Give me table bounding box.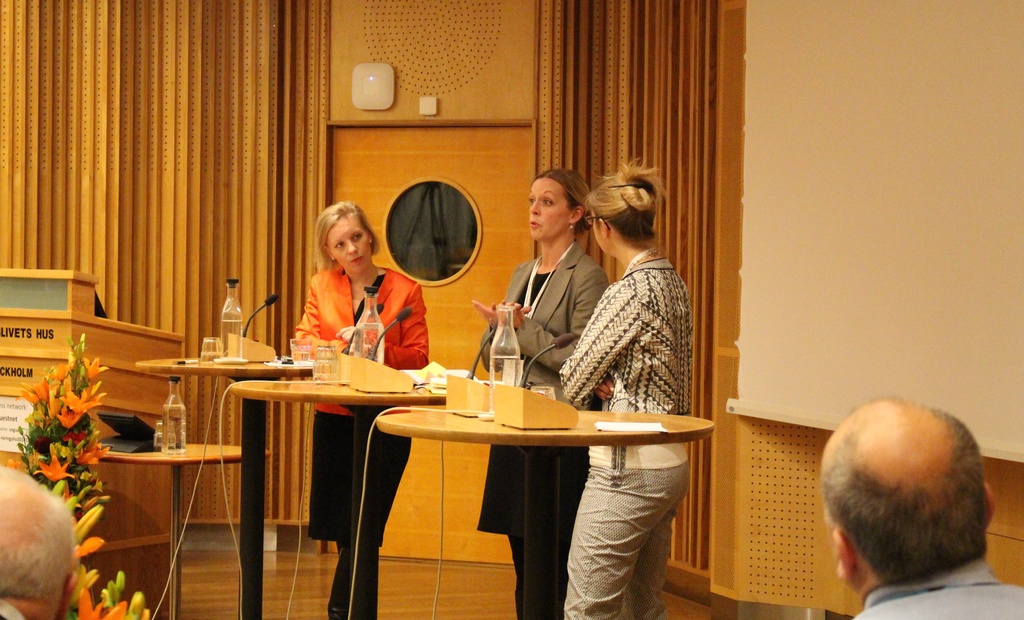
select_region(92, 438, 275, 619).
